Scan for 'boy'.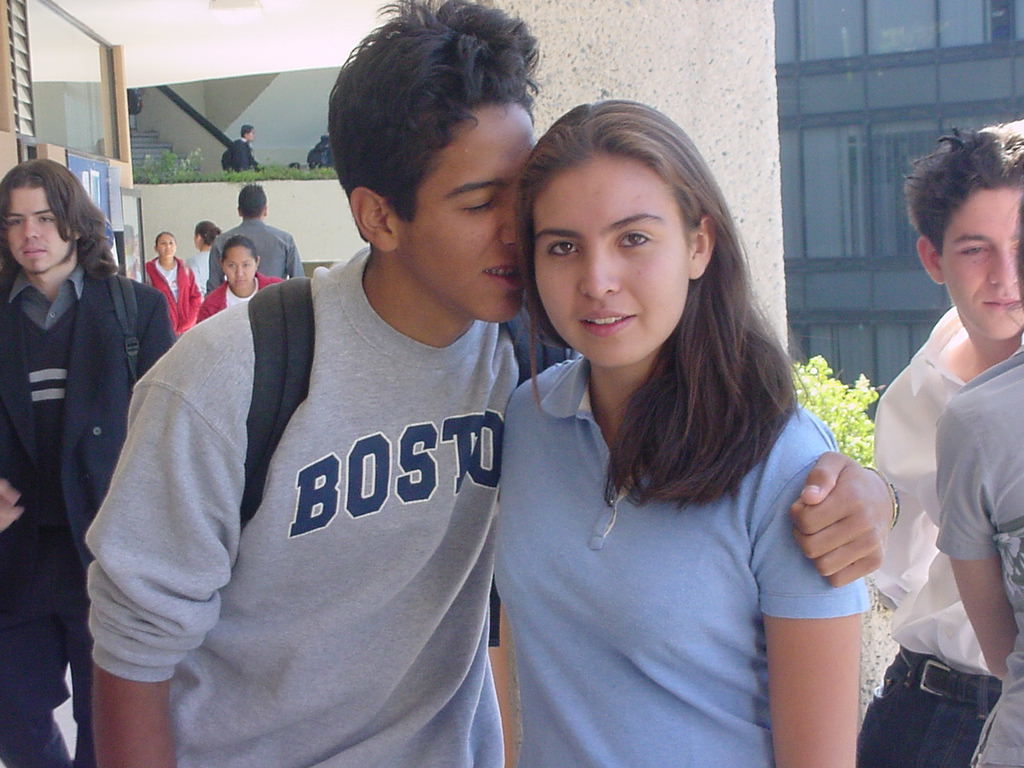
Scan result: bbox(81, 1, 900, 767).
